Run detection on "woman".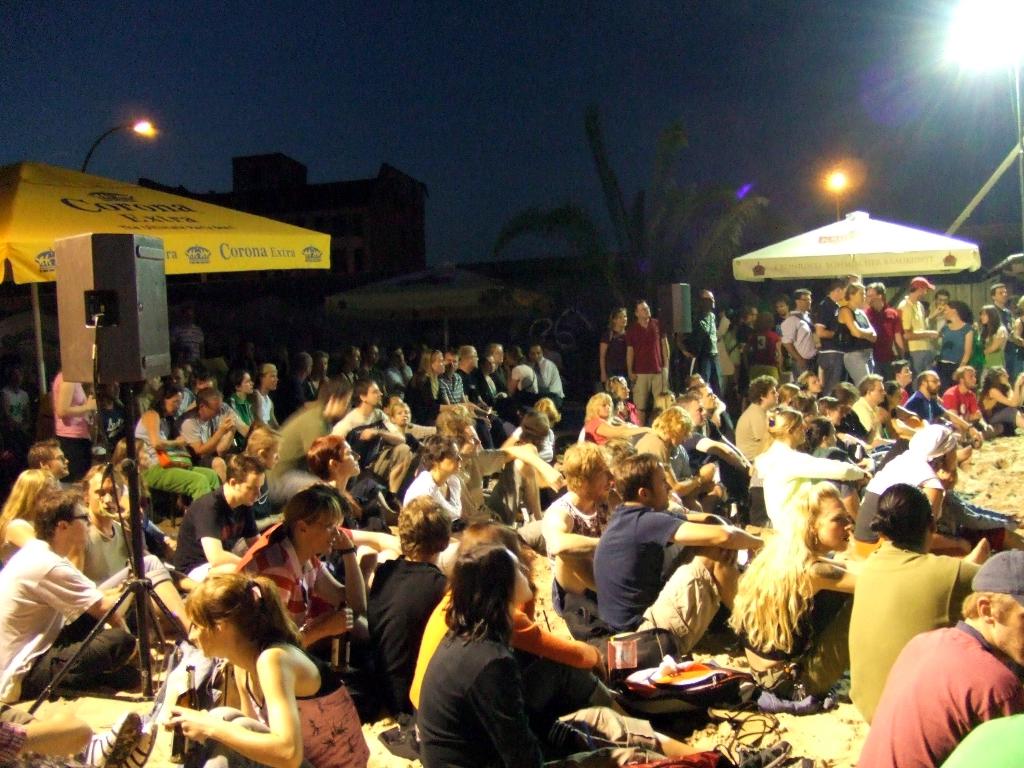
Result: rect(881, 385, 899, 417).
